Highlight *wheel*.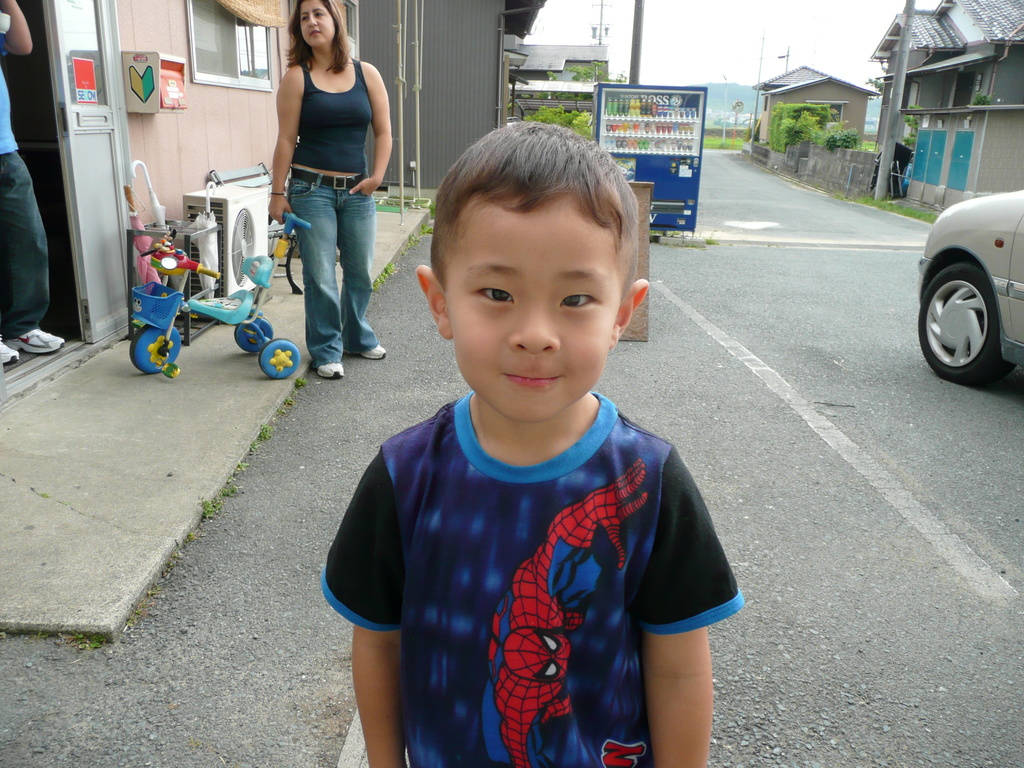
Highlighted region: {"left": 929, "top": 243, "right": 1012, "bottom": 378}.
